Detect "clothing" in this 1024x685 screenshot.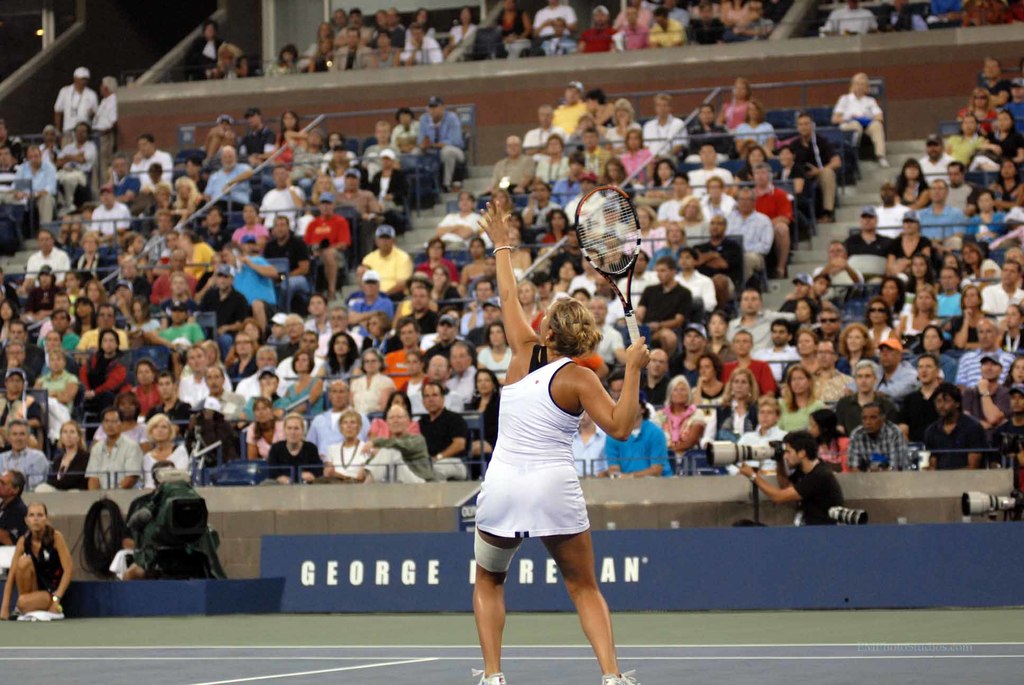
Detection: x1=842, y1=393, x2=906, y2=441.
